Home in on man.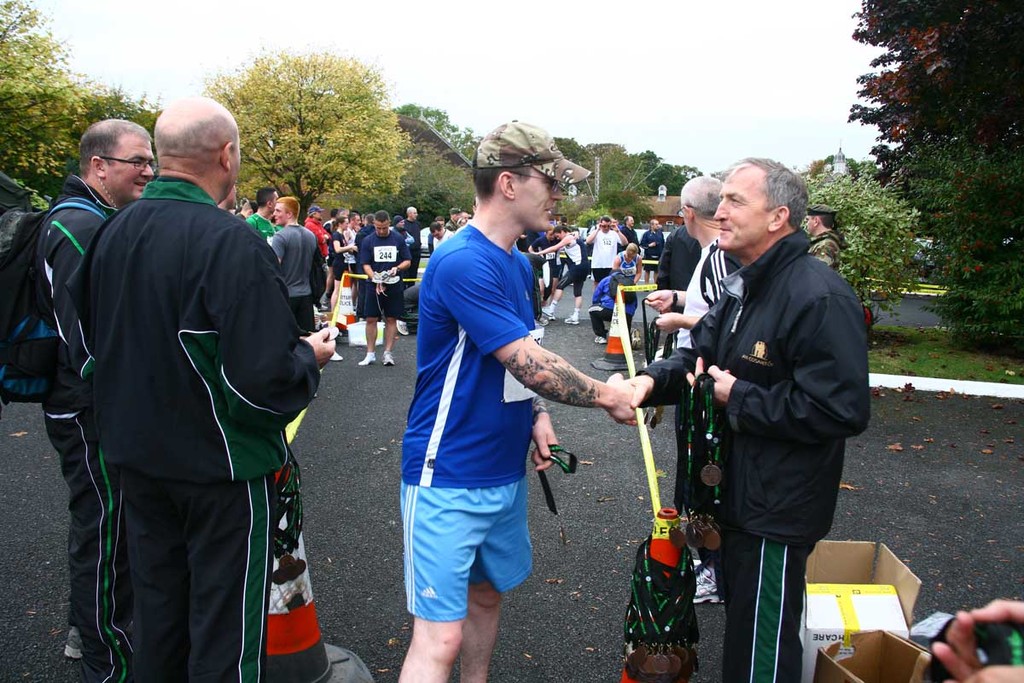
Homed in at select_region(534, 222, 587, 328).
